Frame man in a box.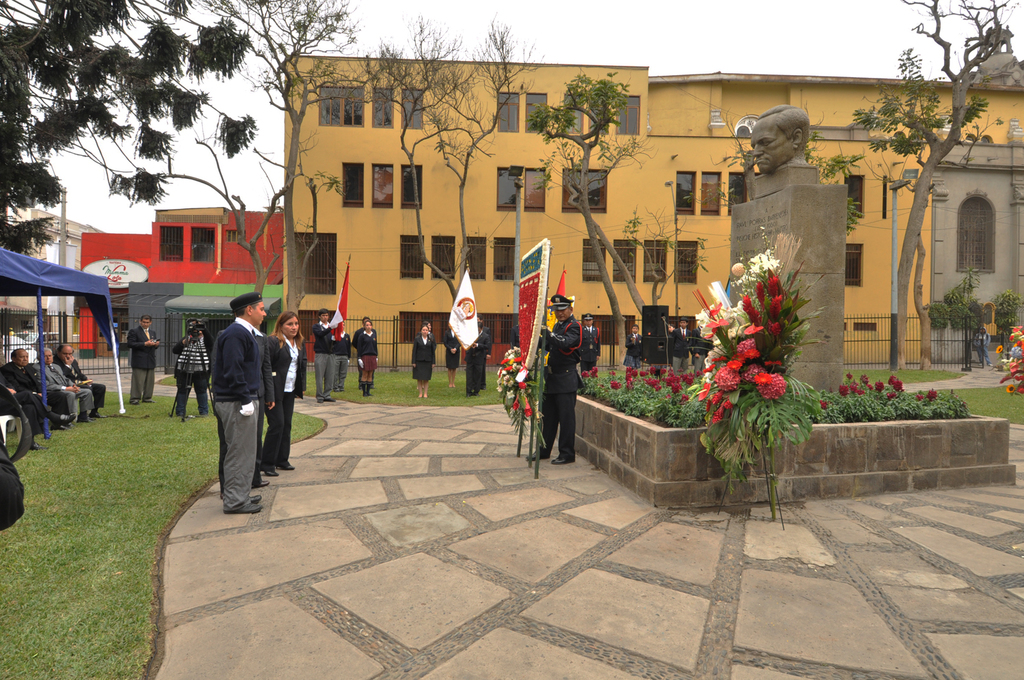
bbox(0, 343, 67, 444).
